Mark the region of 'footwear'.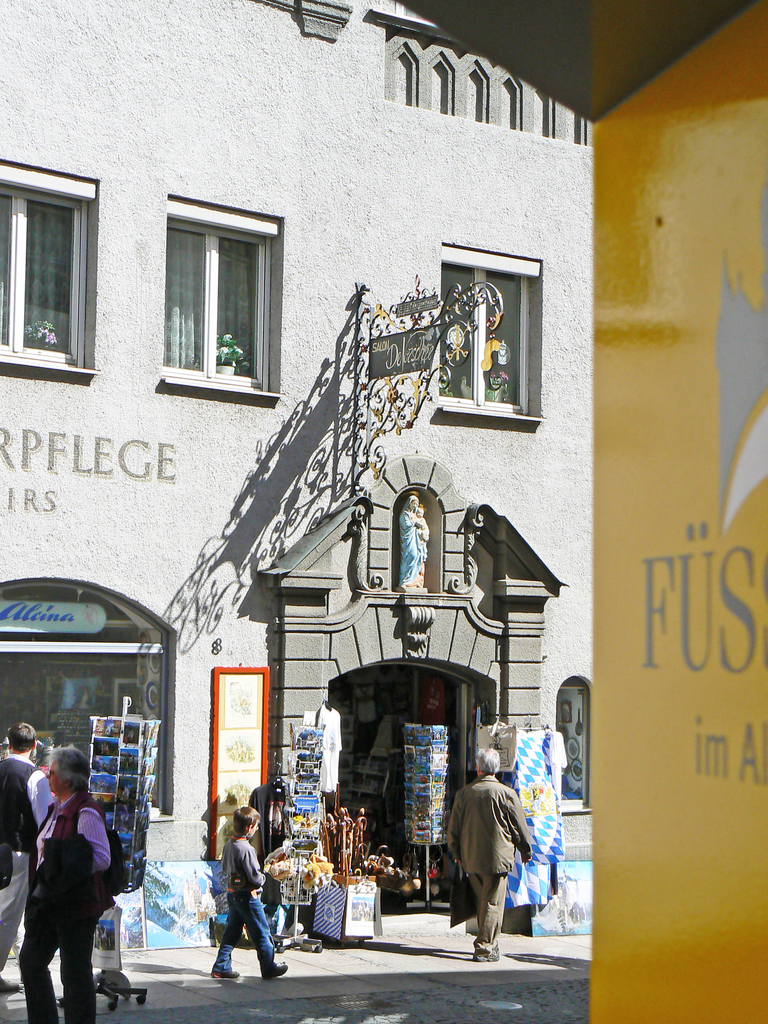
Region: region(0, 979, 20, 1009).
